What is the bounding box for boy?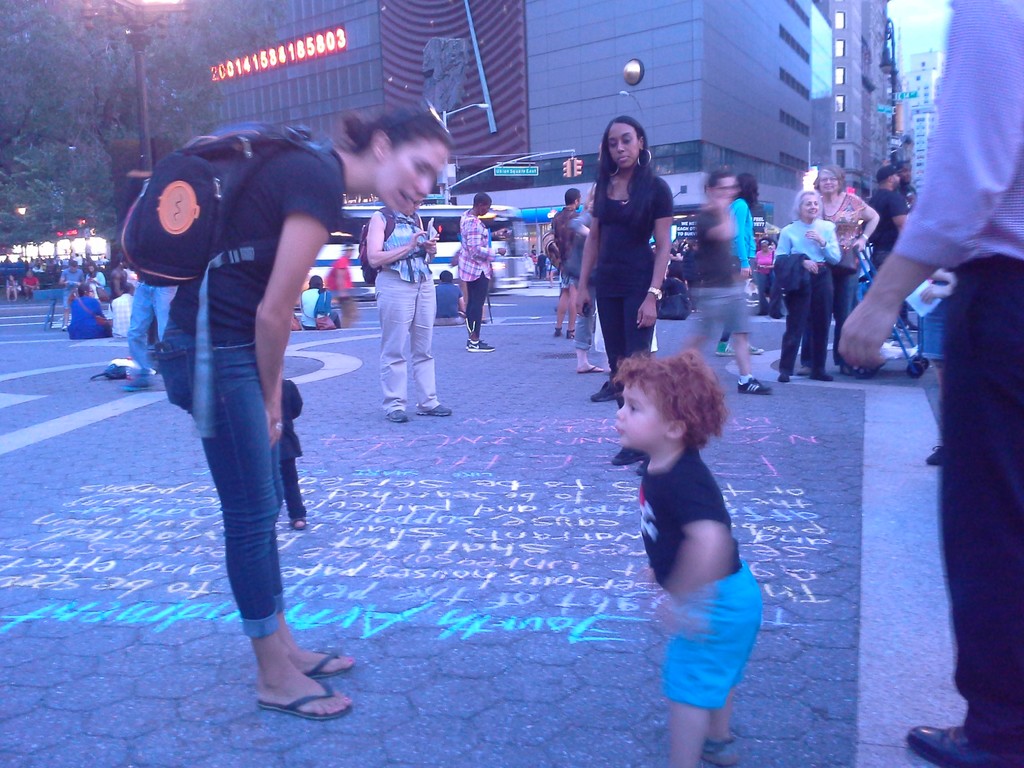
{"left": 543, "top": 254, "right": 553, "bottom": 280}.
